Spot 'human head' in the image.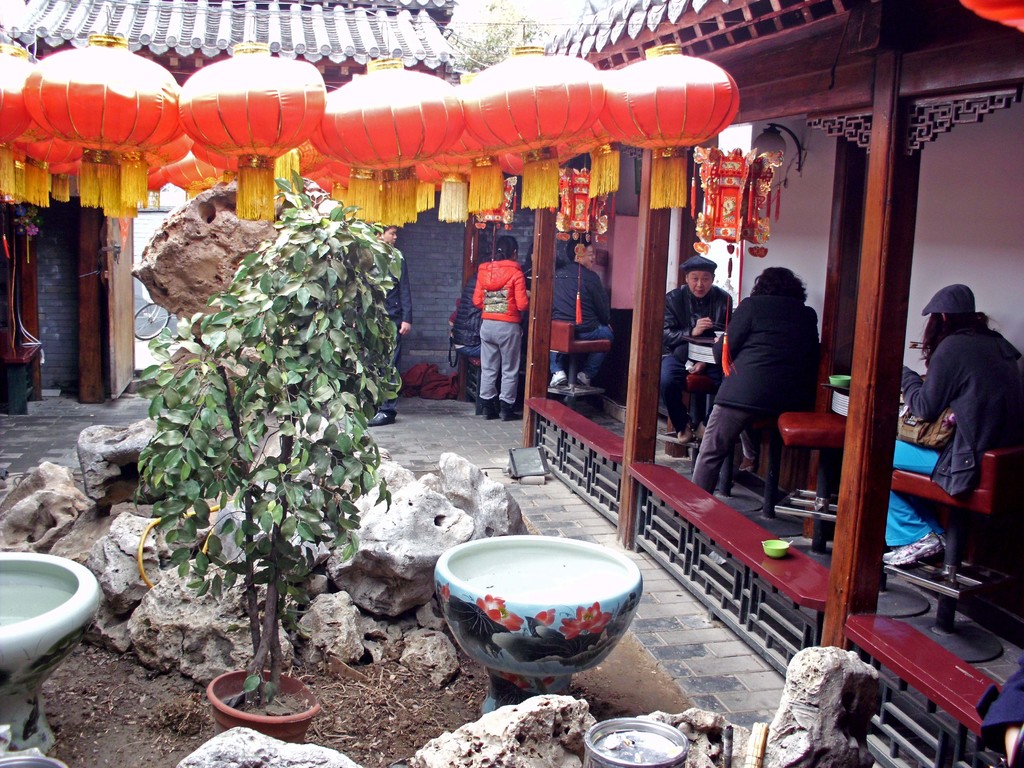
'human head' found at BBox(920, 282, 977, 335).
